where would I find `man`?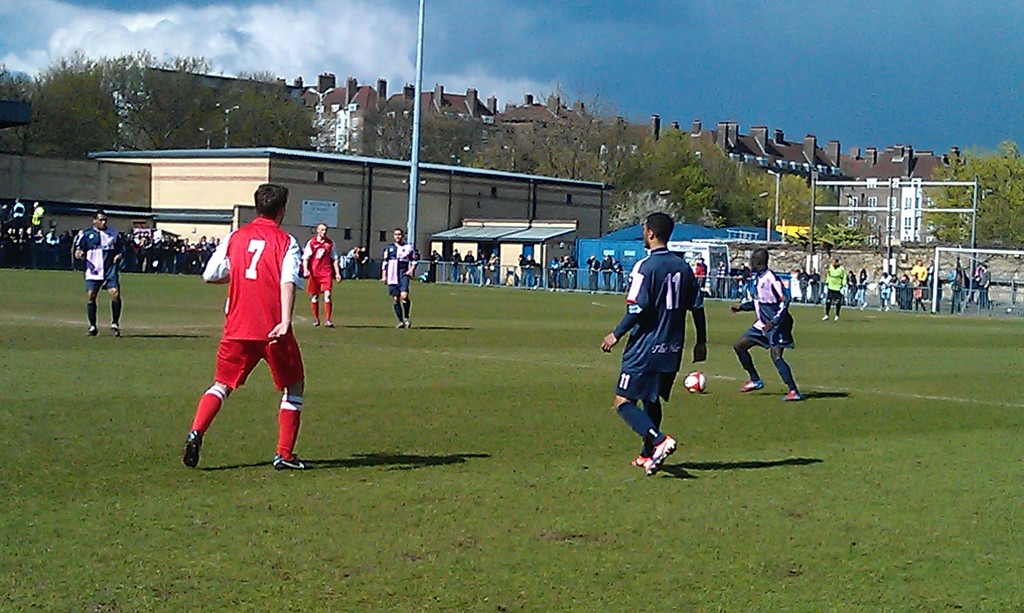
At {"left": 821, "top": 255, "right": 850, "bottom": 322}.
